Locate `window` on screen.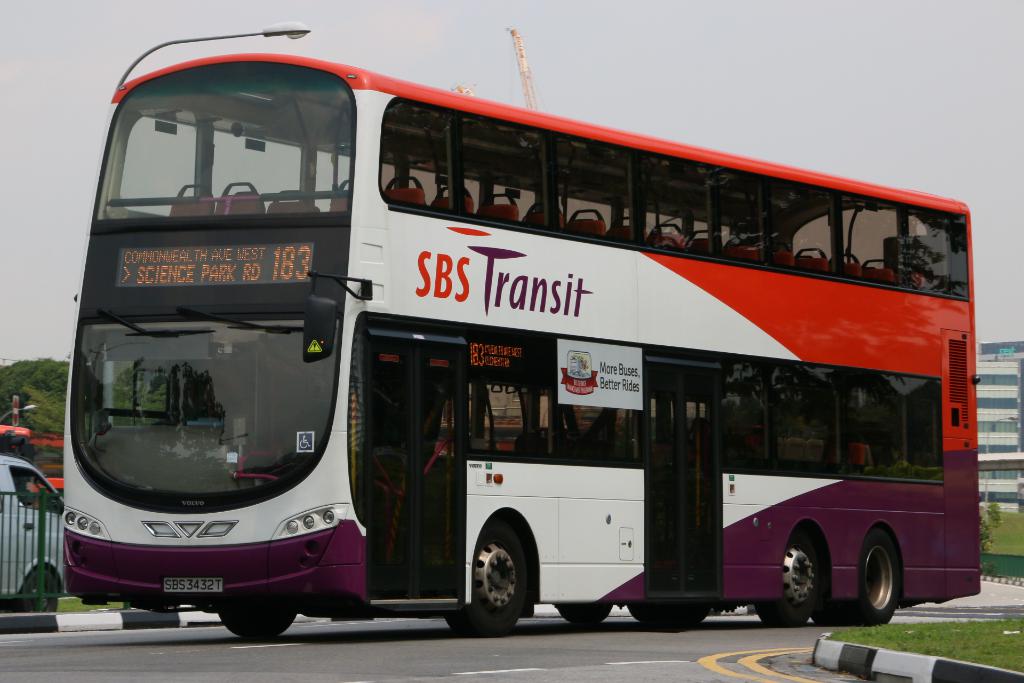
On screen at 462, 334, 549, 458.
